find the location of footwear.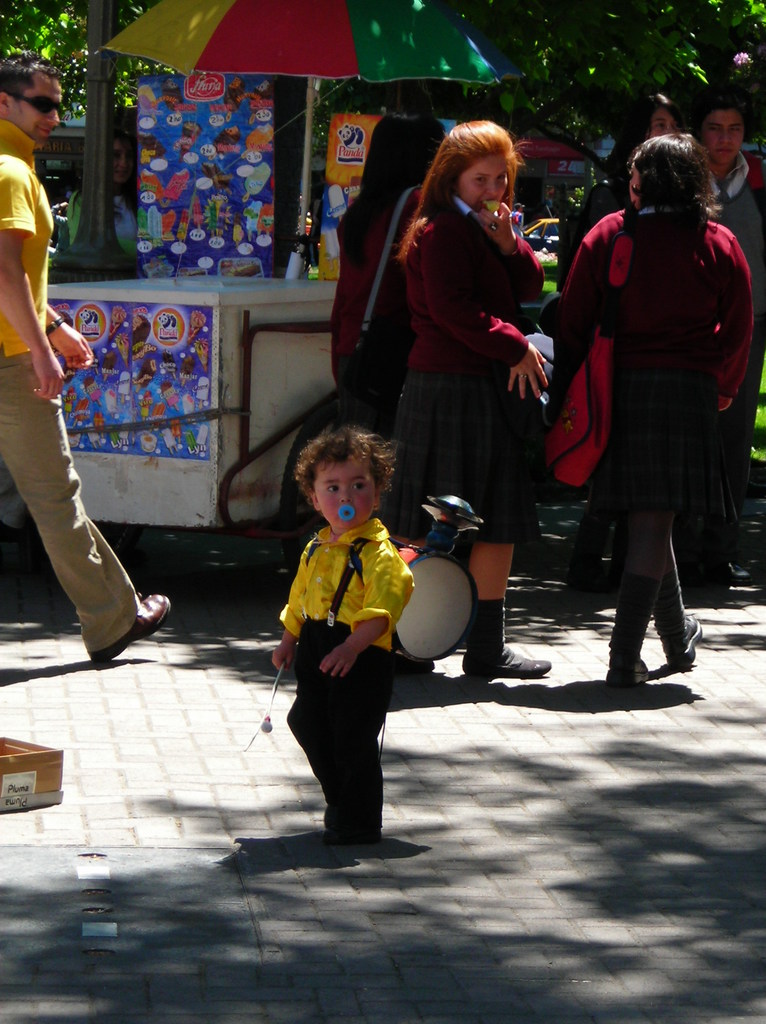
Location: 325,824,379,840.
